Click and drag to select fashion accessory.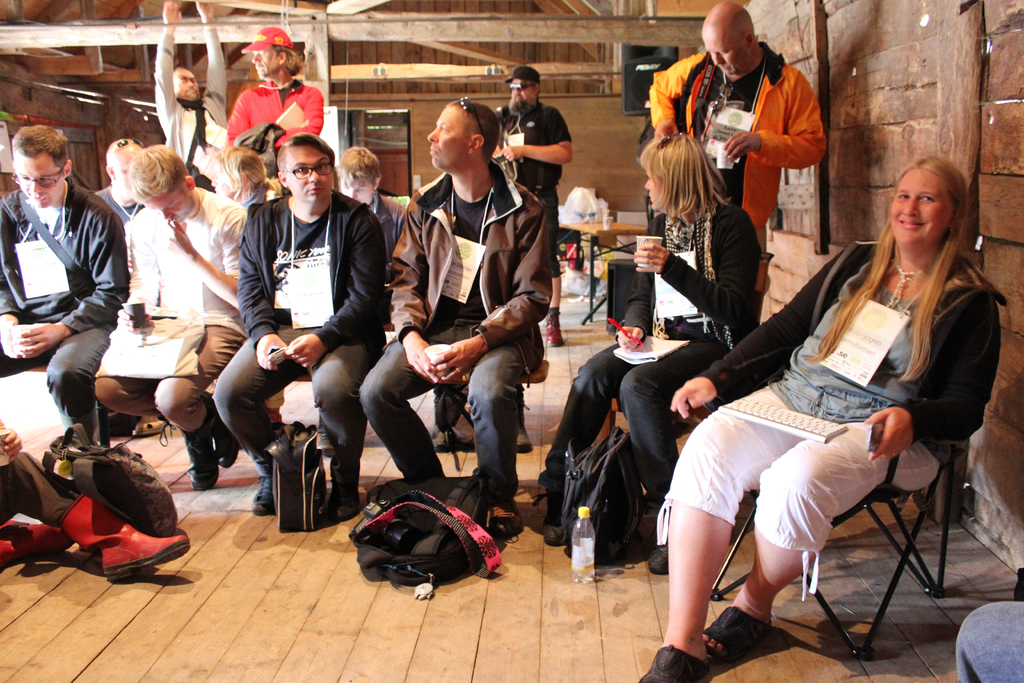
Selection: detection(516, 395, 534, 456).
